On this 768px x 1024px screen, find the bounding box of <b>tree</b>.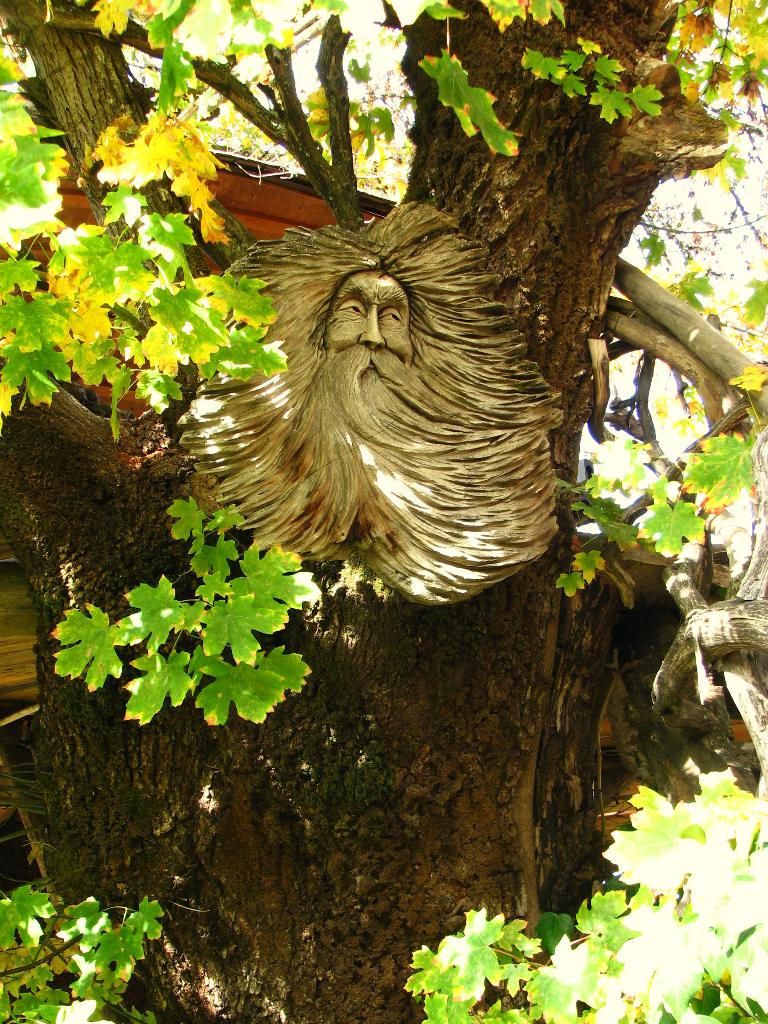
Bounding box: bbox(0, 0, 767, 1023).
